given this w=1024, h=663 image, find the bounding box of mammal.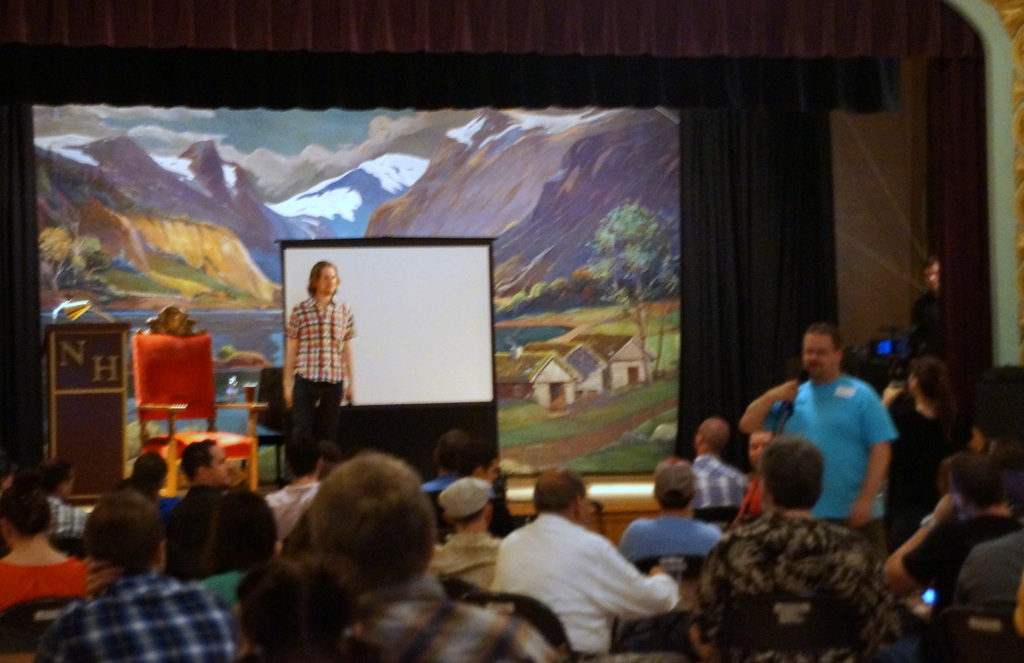
x1=280, y1=252, x2=392, y2=485.
